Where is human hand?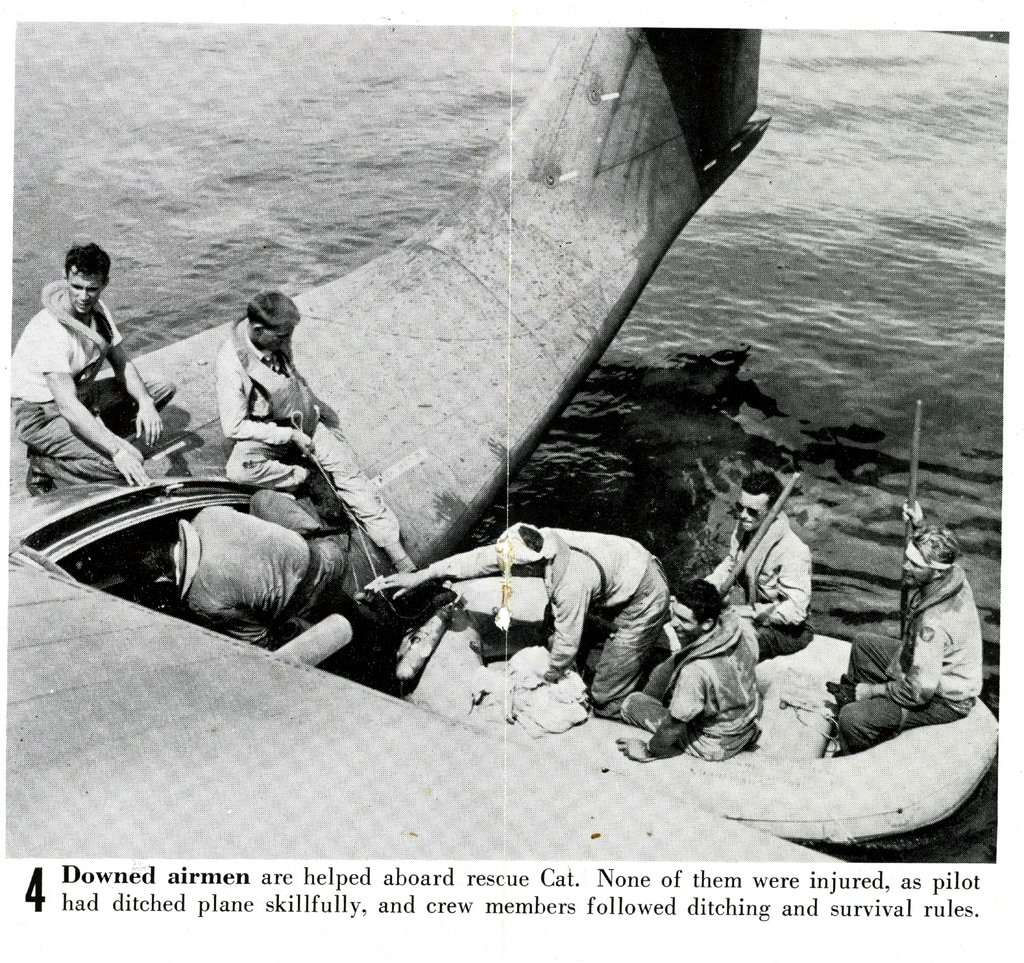
[614,734,655,765].
